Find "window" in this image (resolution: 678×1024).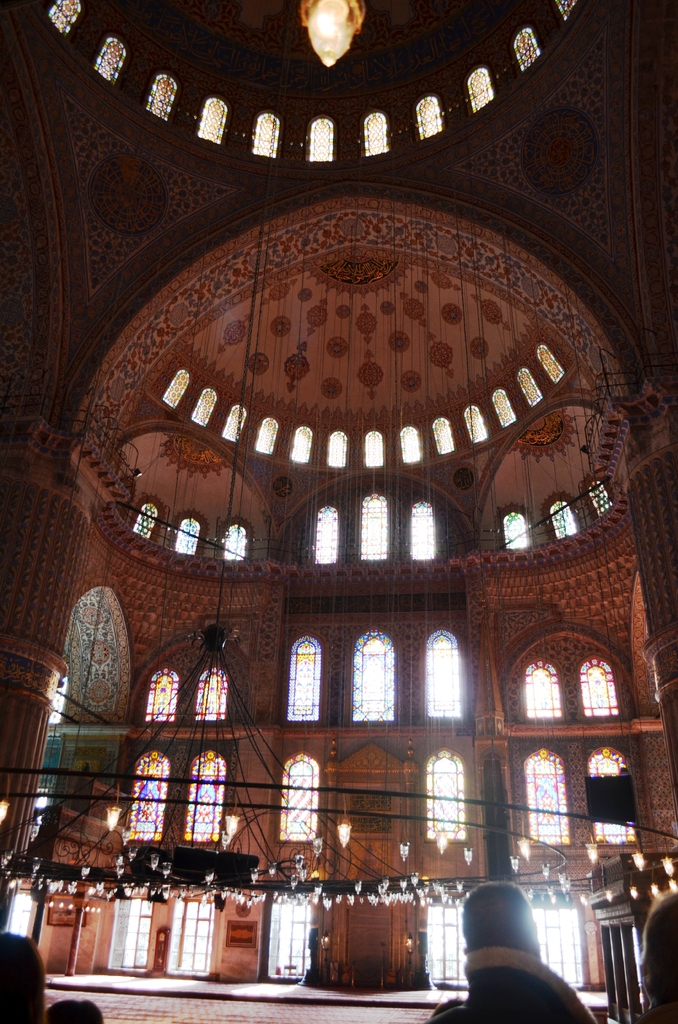
left=183, top=748, right=225, bottom=839.
